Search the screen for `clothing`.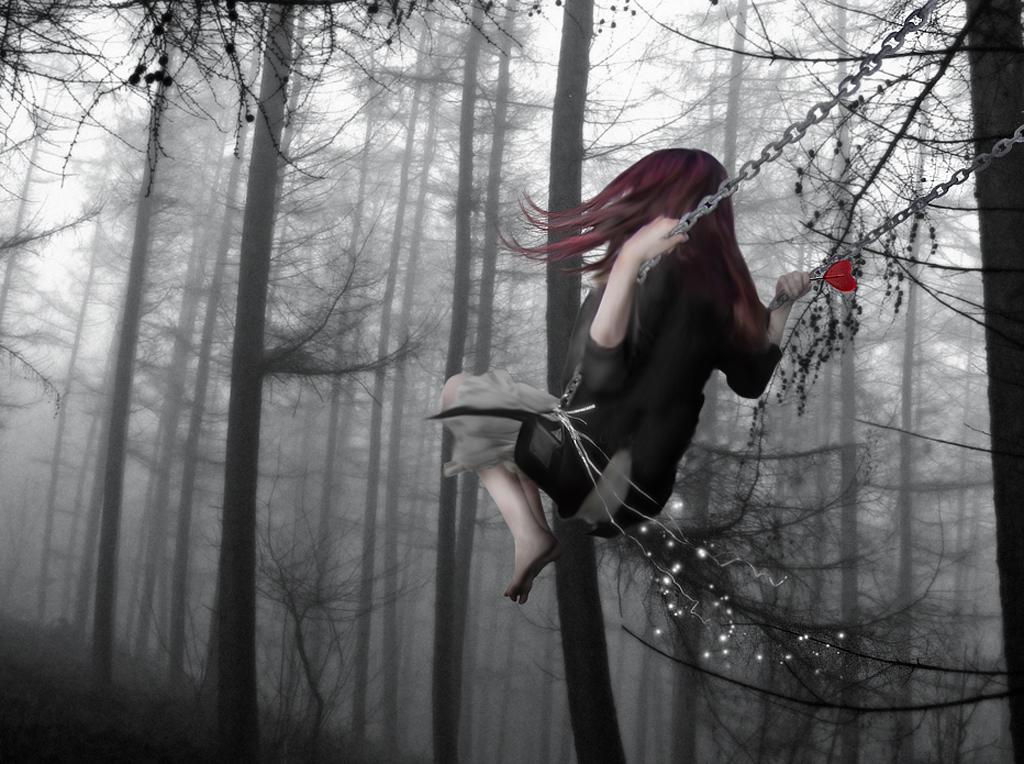
Found at select_region(444, 239, 785, 535).
